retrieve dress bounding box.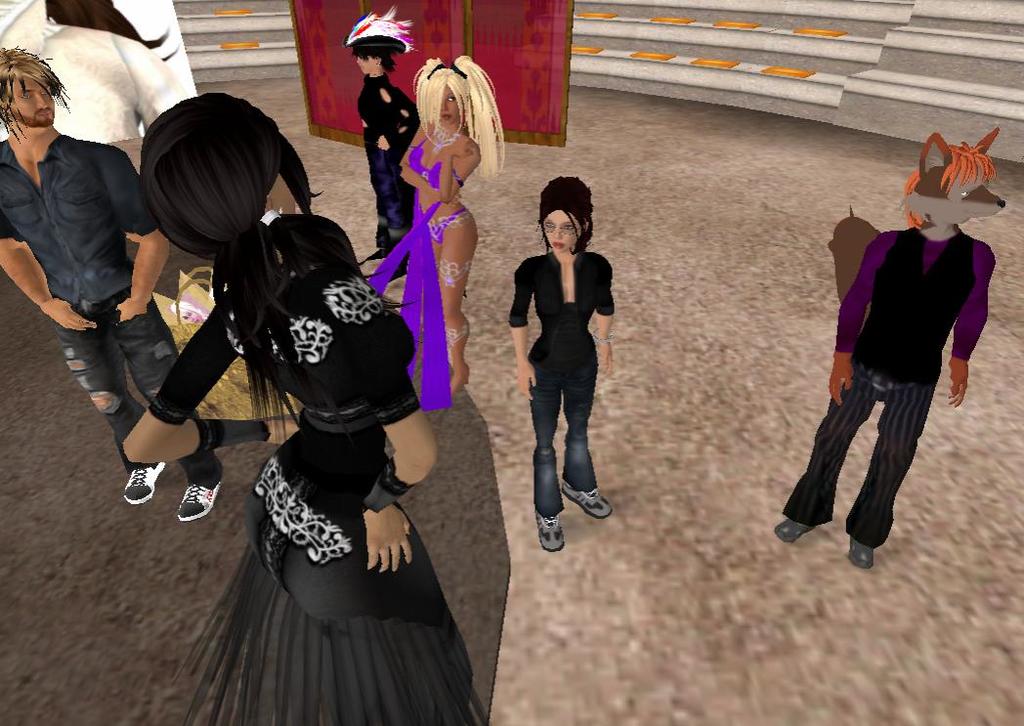
Bounding box: Rect(149, 208, 492, 725).
